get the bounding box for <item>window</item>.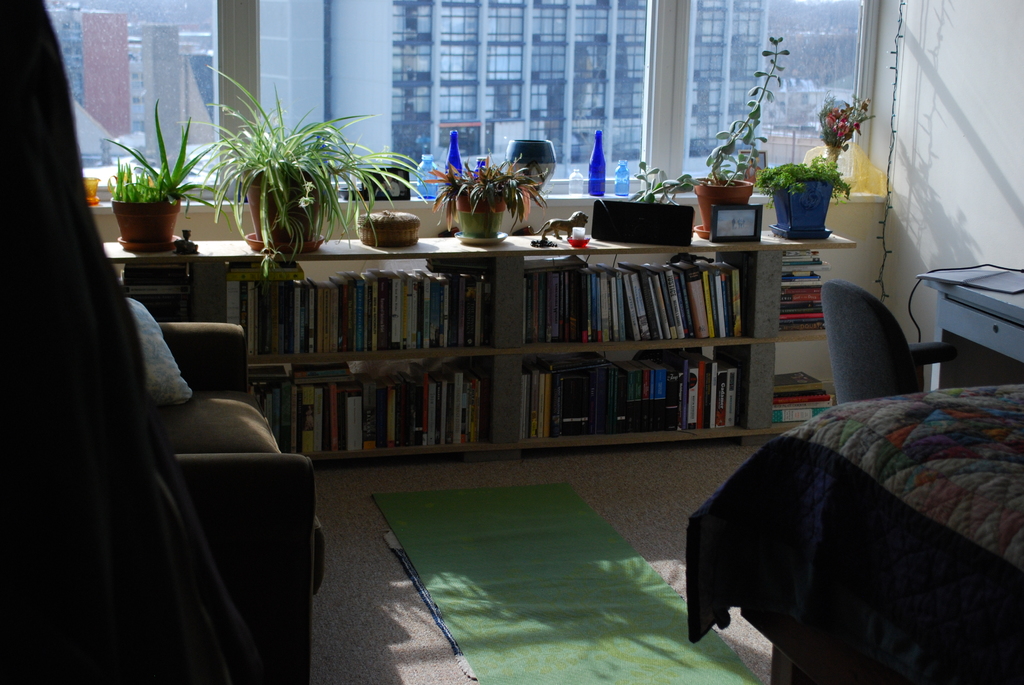
left=673, top=0, right=883, bottom=188.
